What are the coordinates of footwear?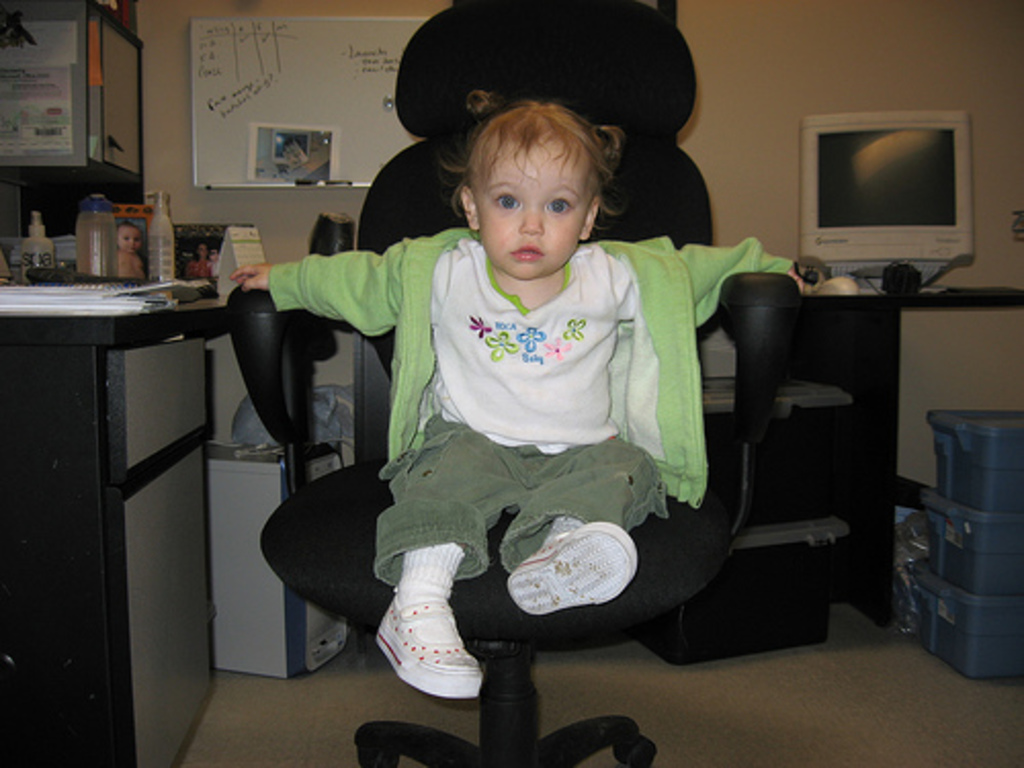
l=504, t=524, r=639, b=621.
